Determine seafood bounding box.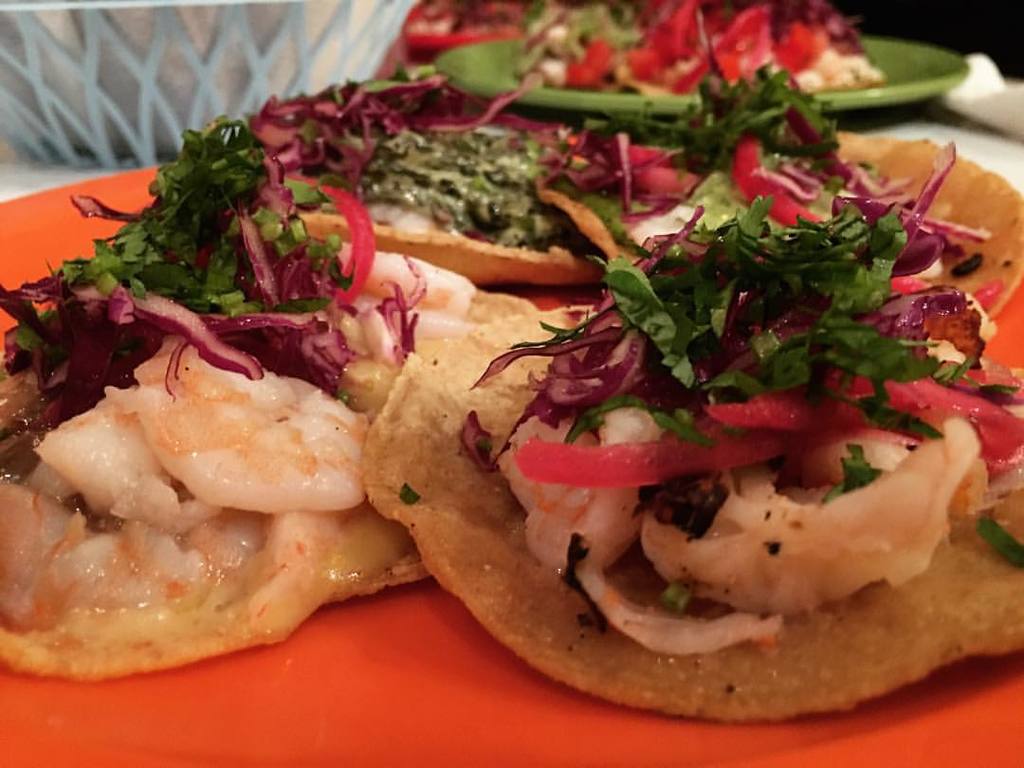
Determined: rect(641, 417, 985, 611).
